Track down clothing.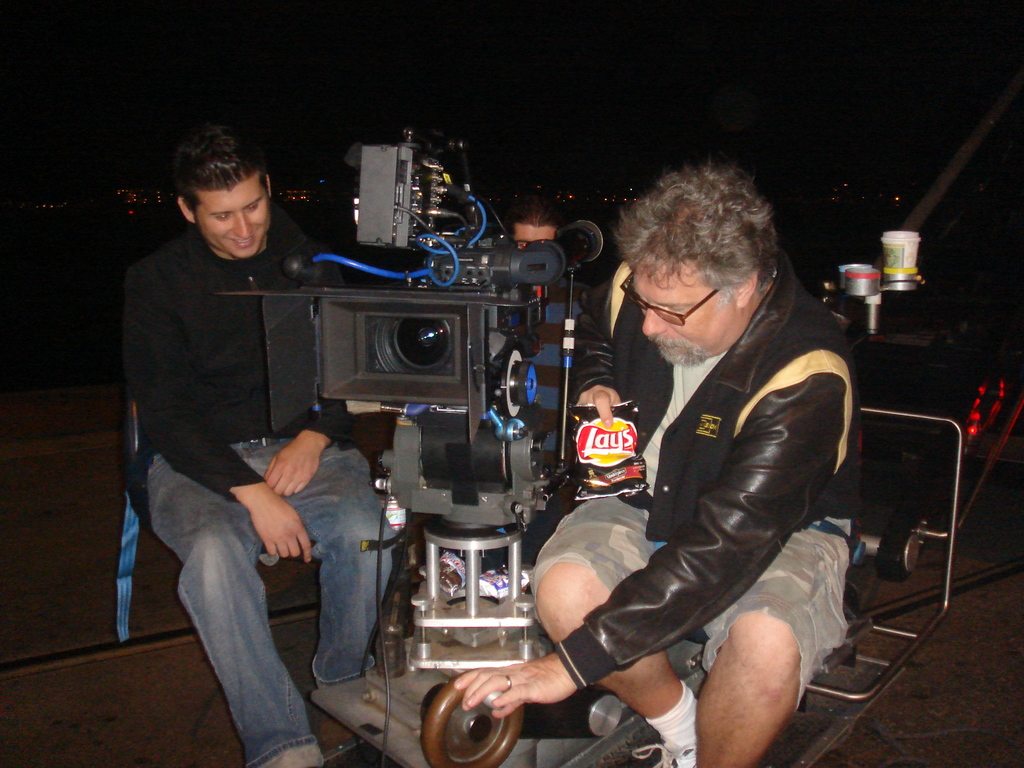
Tracked to x1=128, y1=226, x2=392, y2=767.
